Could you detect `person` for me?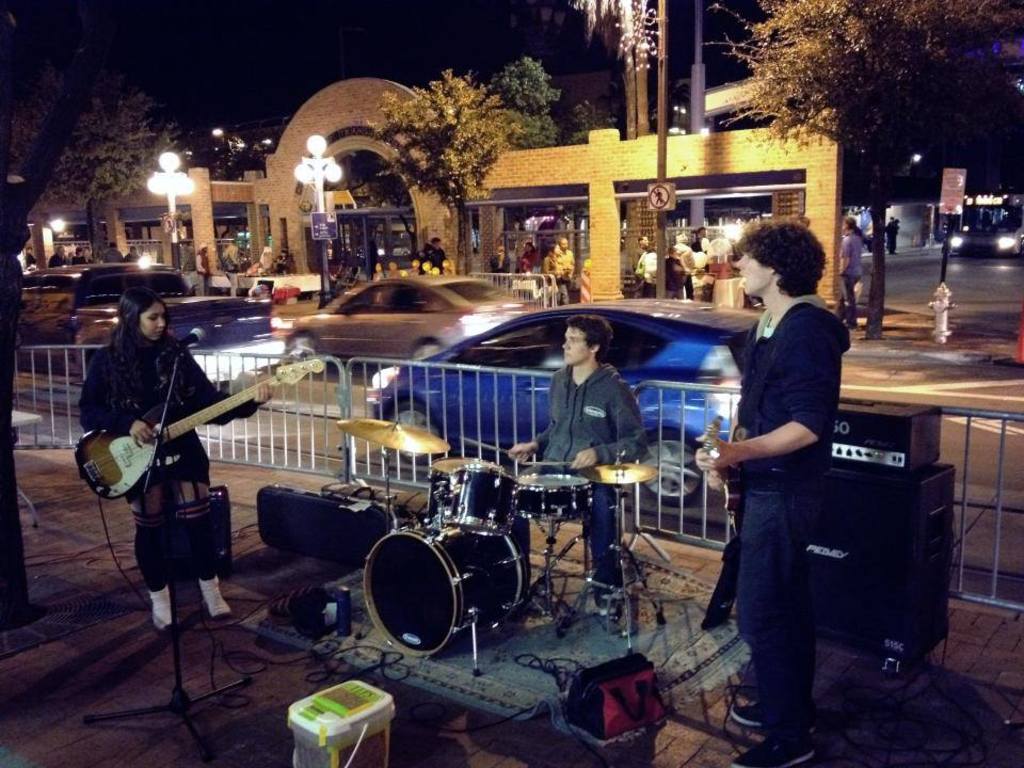
Detection result: 555, 233, 574, 279.
